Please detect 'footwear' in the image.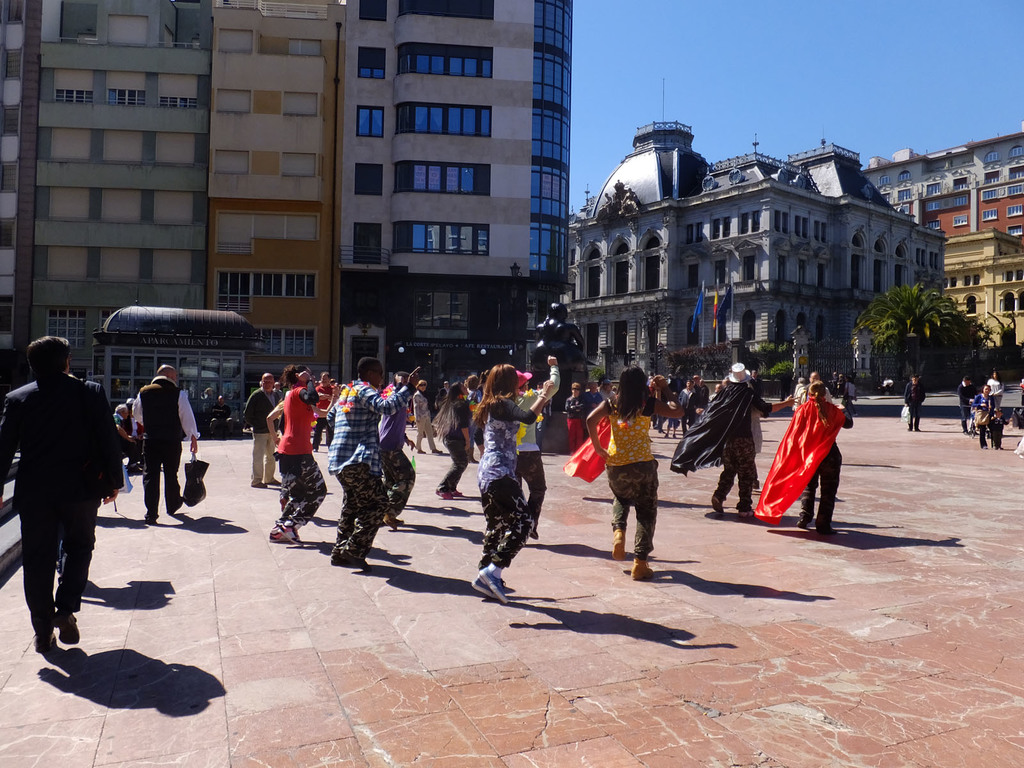
region(963, 431, 969, 435).
